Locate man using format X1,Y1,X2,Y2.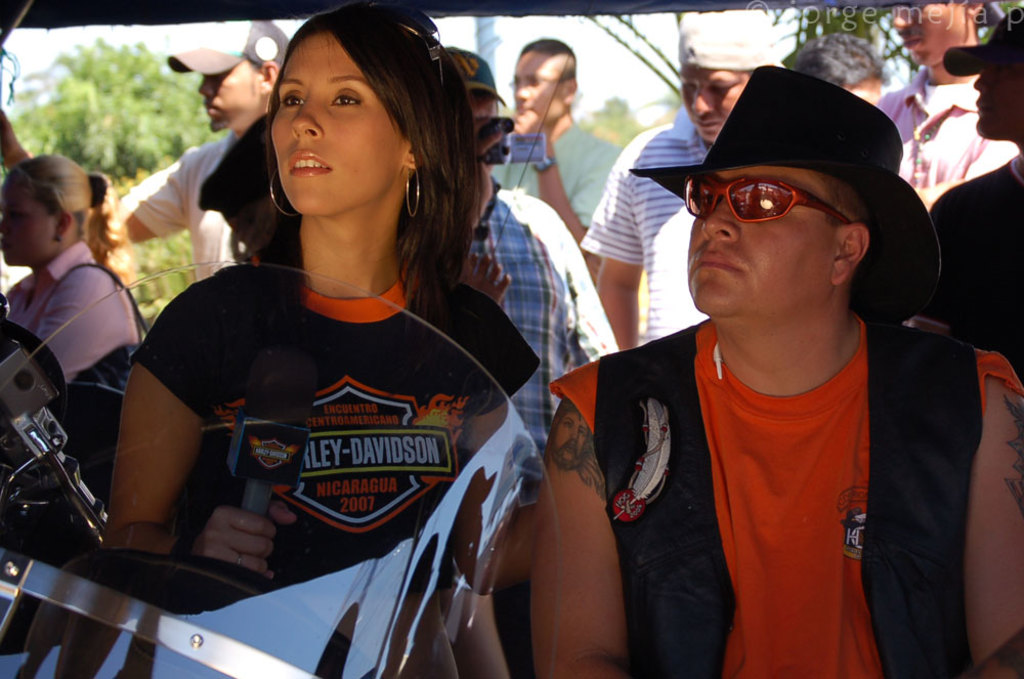
521,75,1000,677.
